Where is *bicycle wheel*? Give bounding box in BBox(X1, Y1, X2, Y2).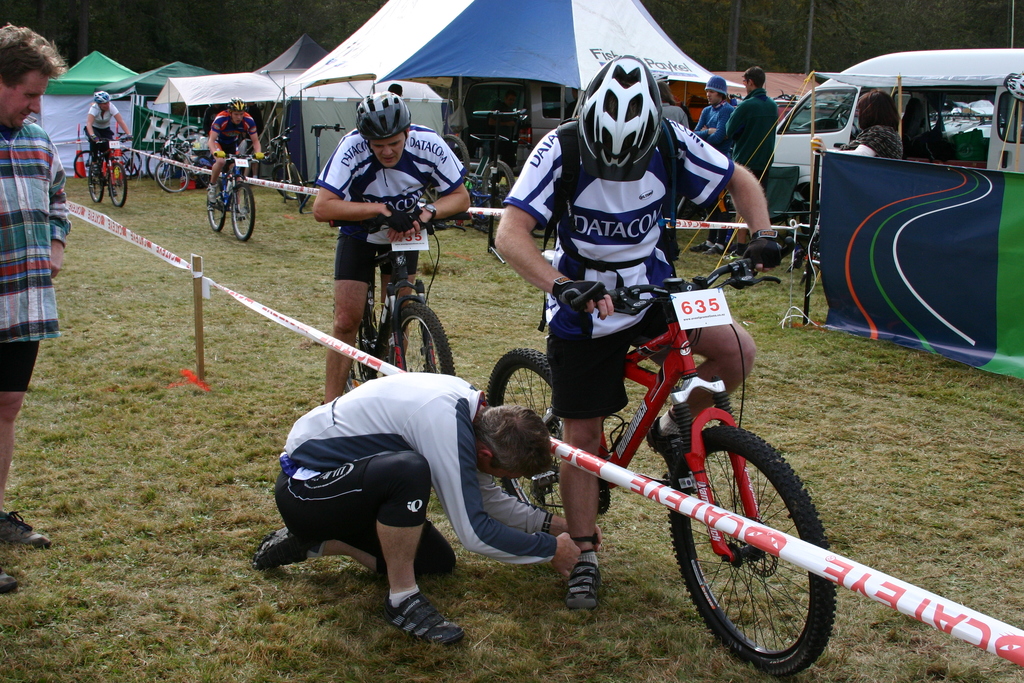
BBox(227, 181, 258, 243).
